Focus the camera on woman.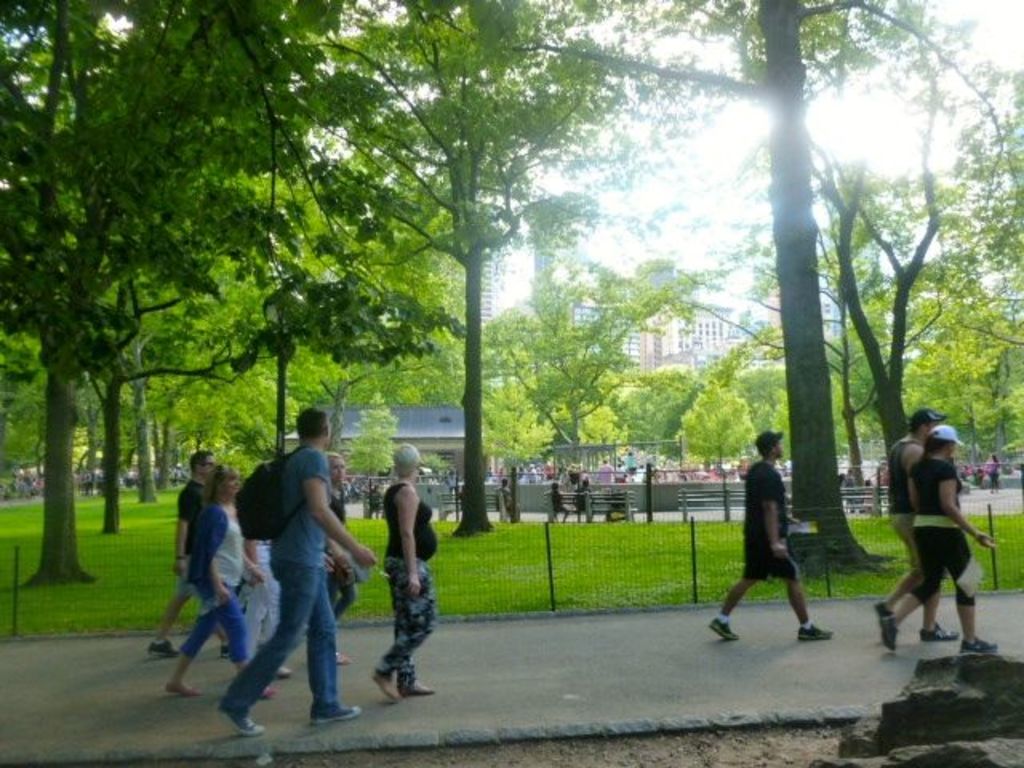
Focus region: rect(162, 461, 270, 699).
